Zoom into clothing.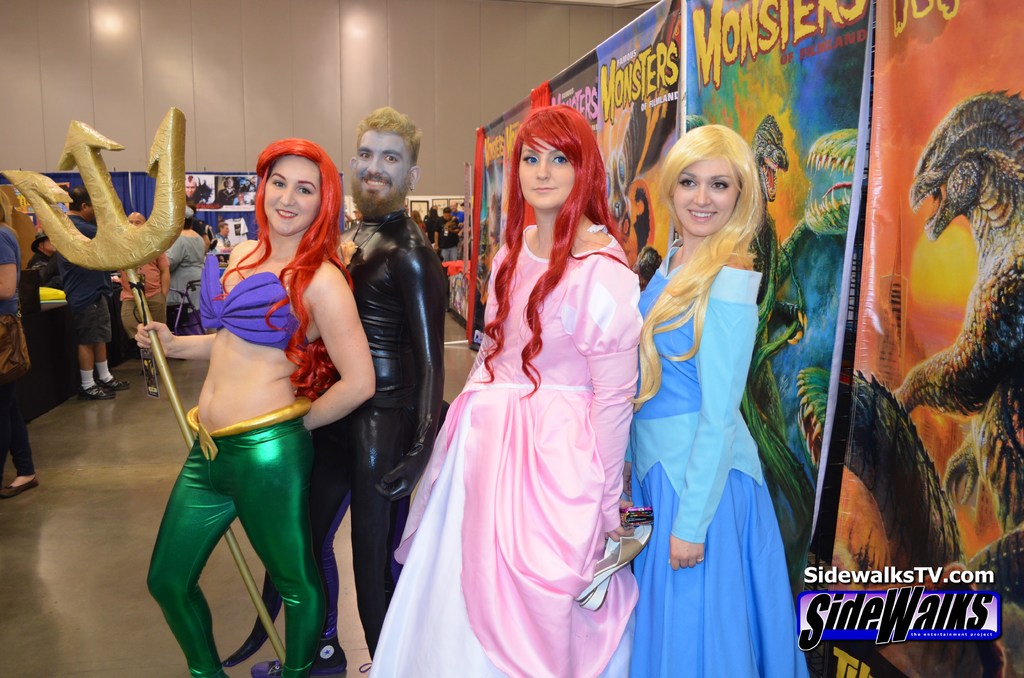
Zoom target: detection(614, 230, 820, 677).
